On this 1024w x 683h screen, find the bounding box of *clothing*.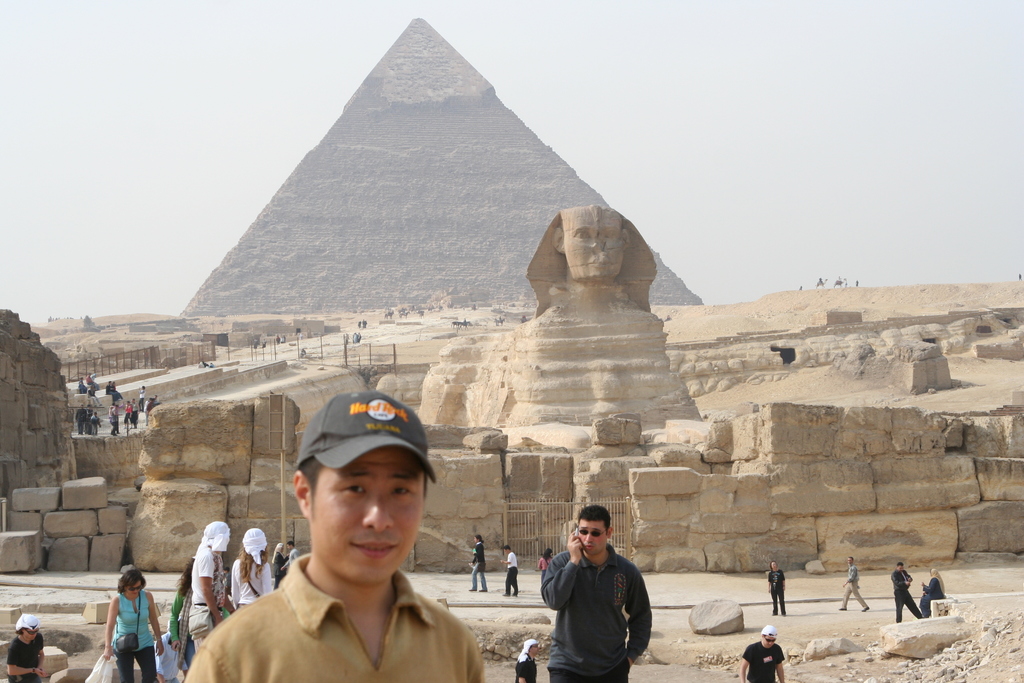
Bounding box: x1=470, y1=539, x2=484, y2=590.
